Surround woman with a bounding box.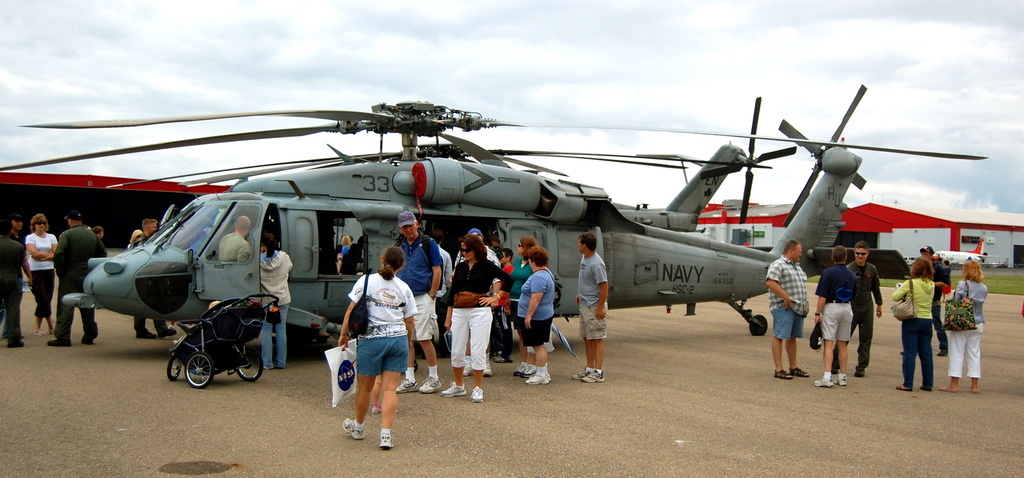
(508,242,554,386).
